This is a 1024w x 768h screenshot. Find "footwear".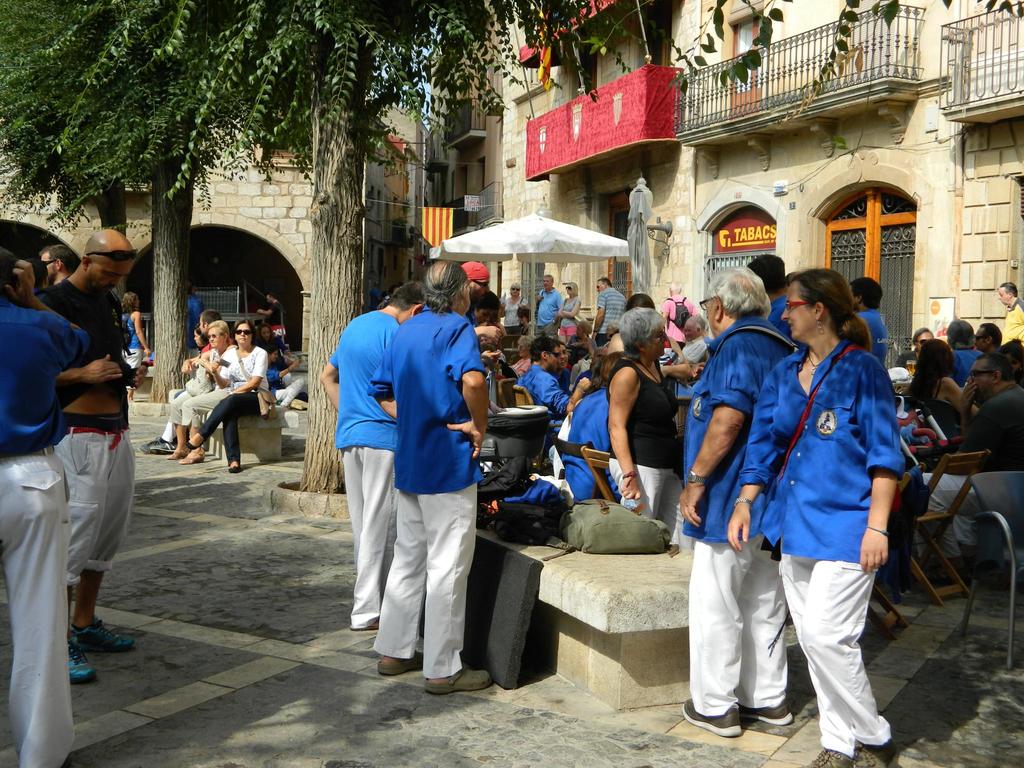
Bounding box: locate(353, 620, 381, 636).
